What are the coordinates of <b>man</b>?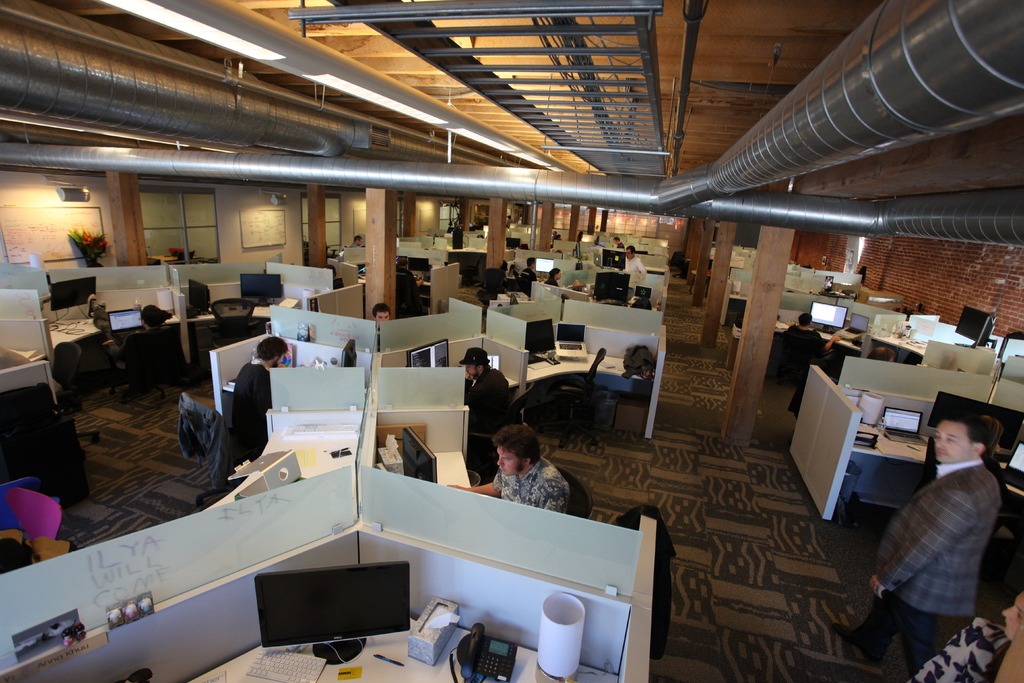
locate(620, 241, 650, 290).
